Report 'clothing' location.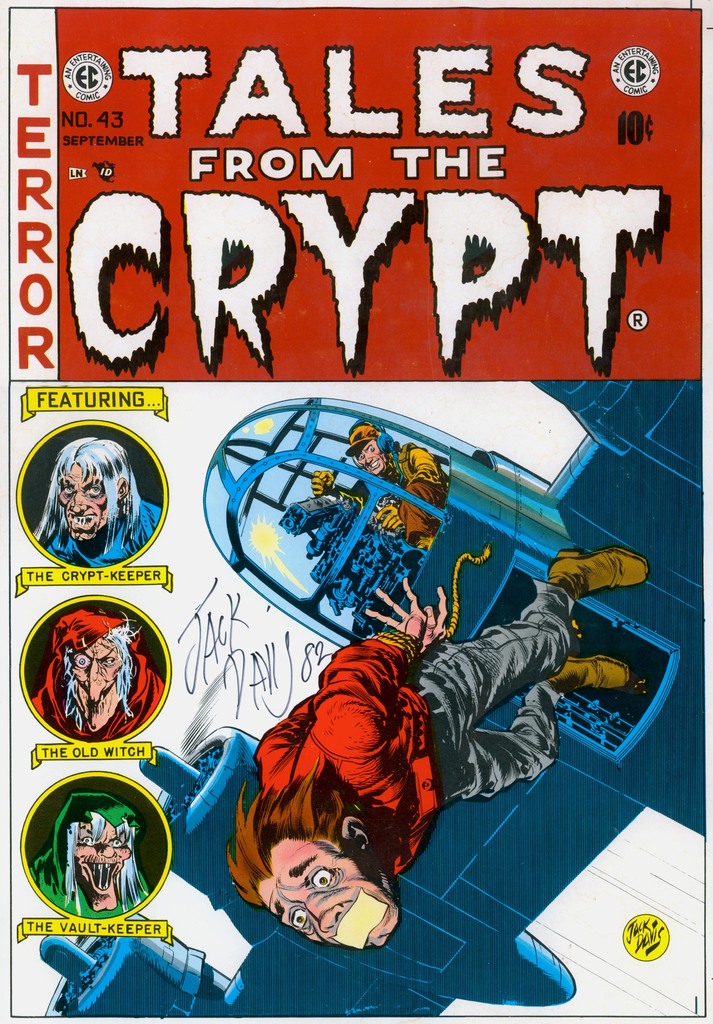
Report: region(29, 791, 157, 921).
